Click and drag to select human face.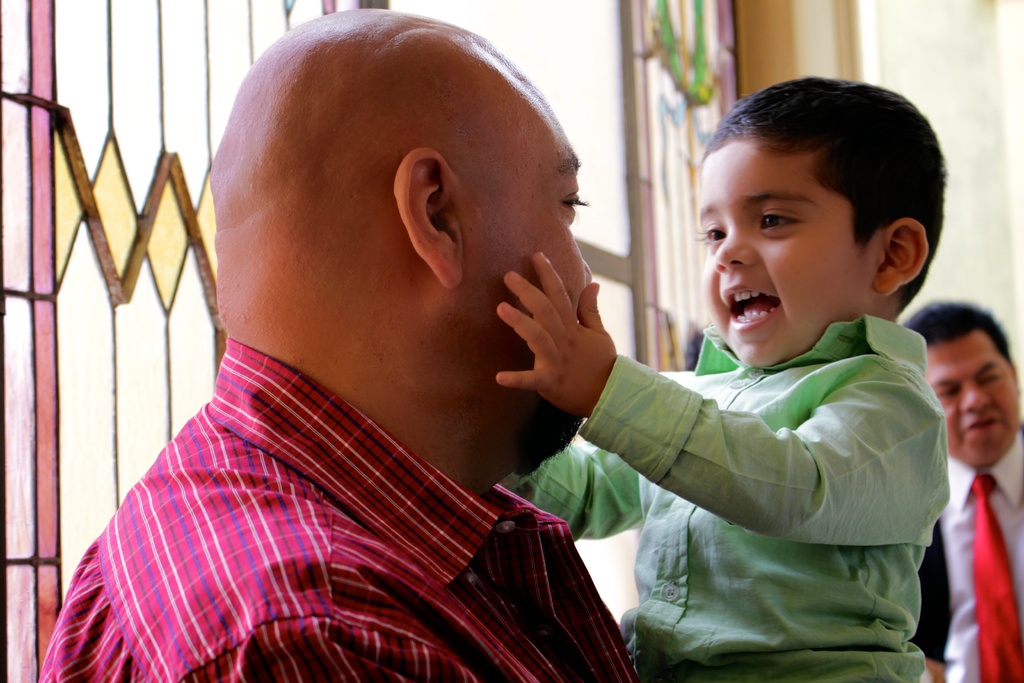
Selection: (463,88,594,432).
